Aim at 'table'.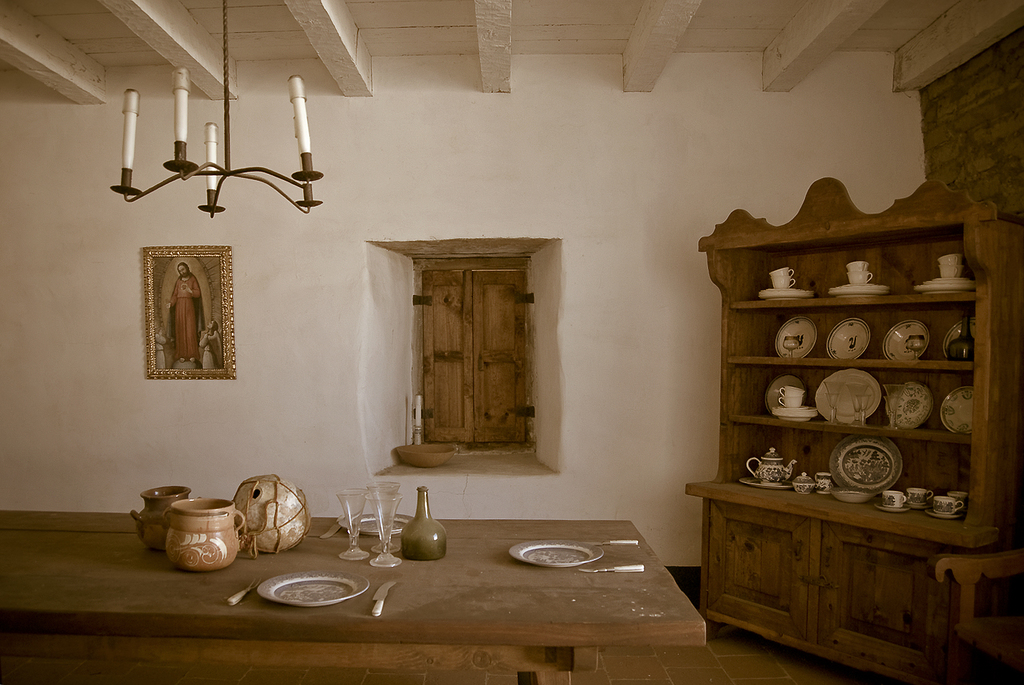
Aimed at (left=0, top=507, right=707, bottom=684).
